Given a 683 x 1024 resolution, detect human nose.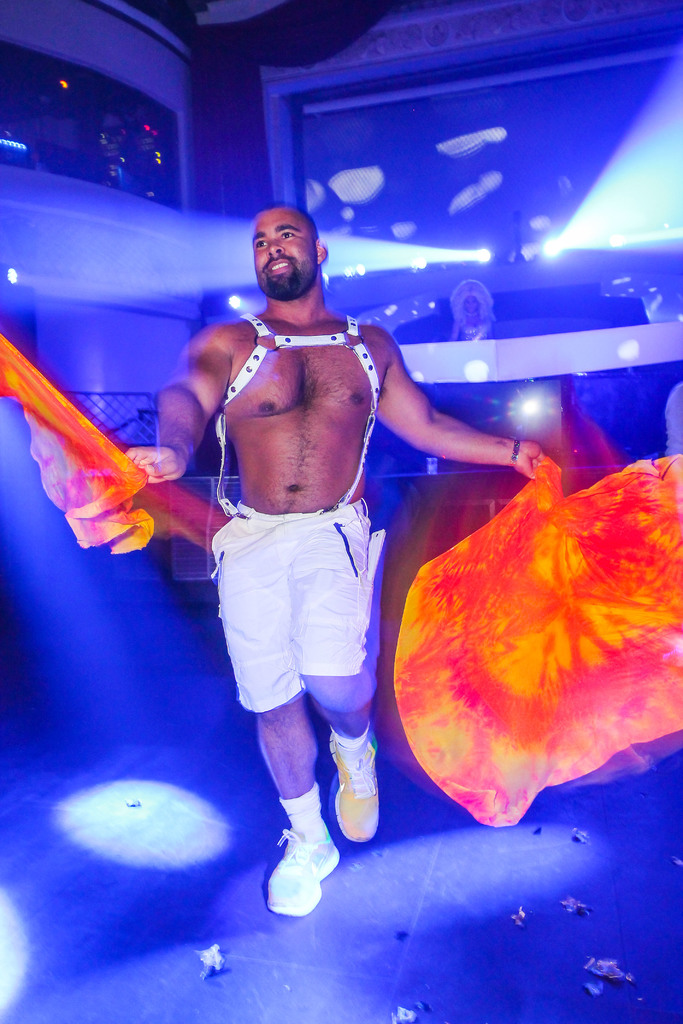
Rect(268, 237, 281, 253).
